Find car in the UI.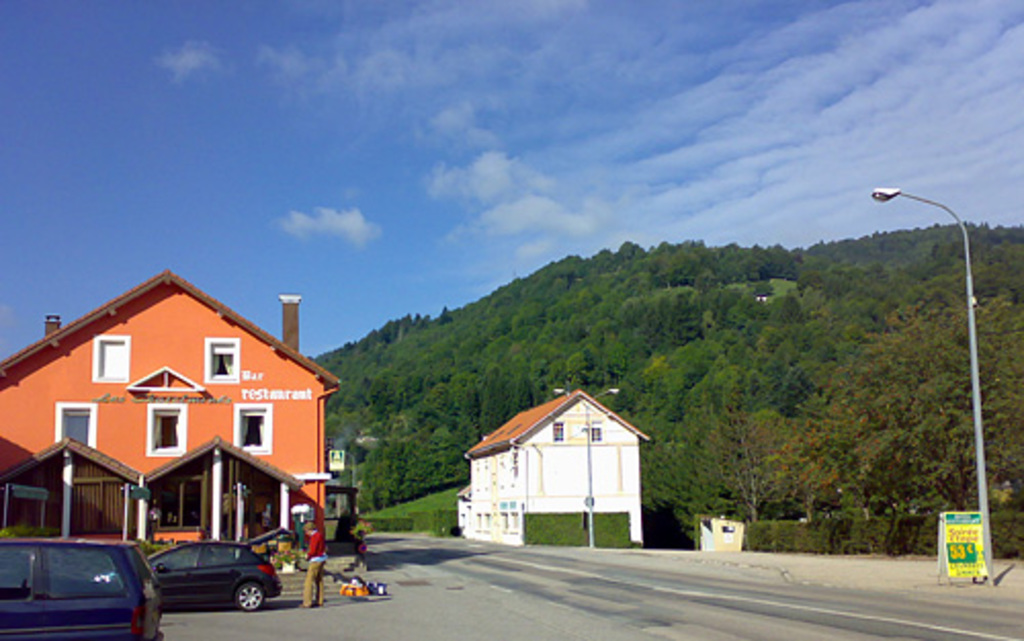
UI element at [0, 535, 164, 639].
